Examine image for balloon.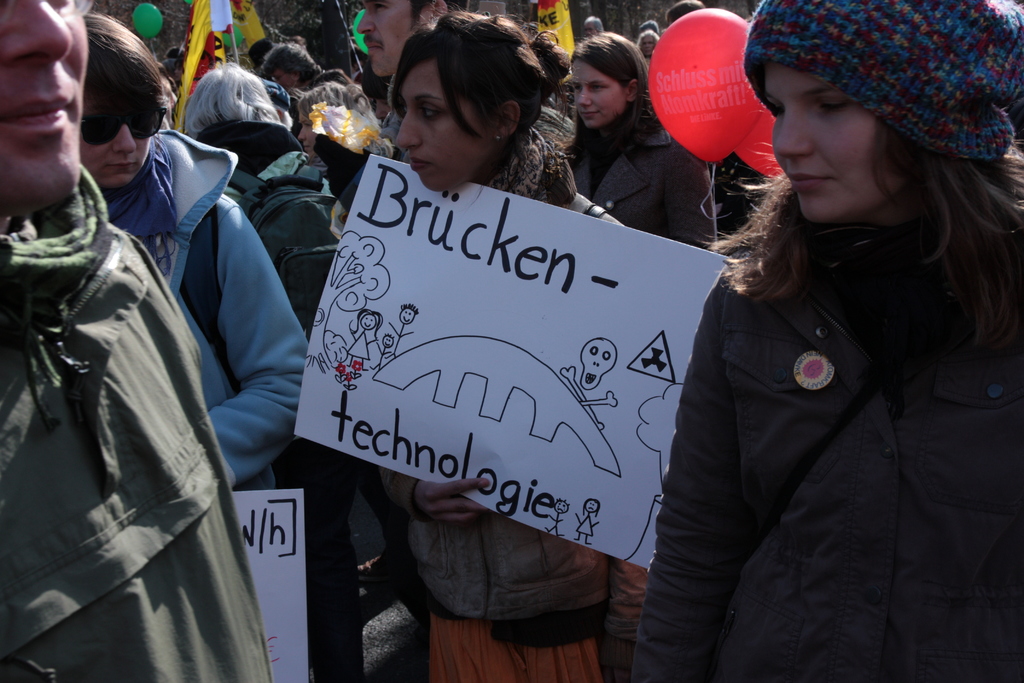
Examination result: 649/8/764/165.
